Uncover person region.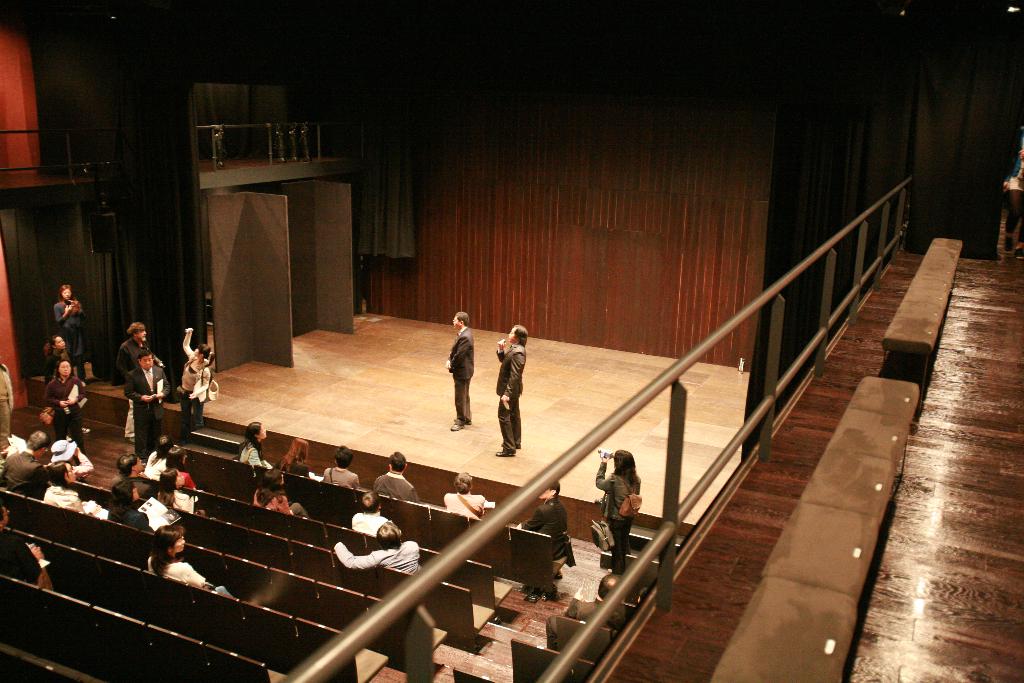
Uncovered: {"left": 493, "top": 320, "right": 531, "bottom": 458}.
